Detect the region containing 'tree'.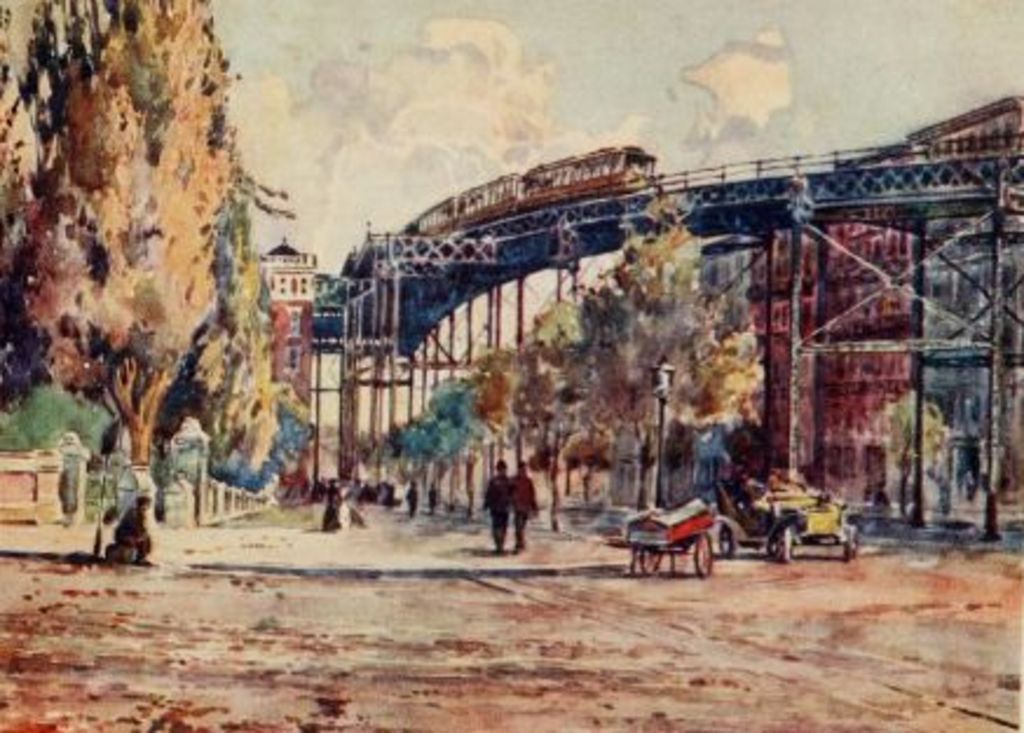
12, 0, 286, 522.
